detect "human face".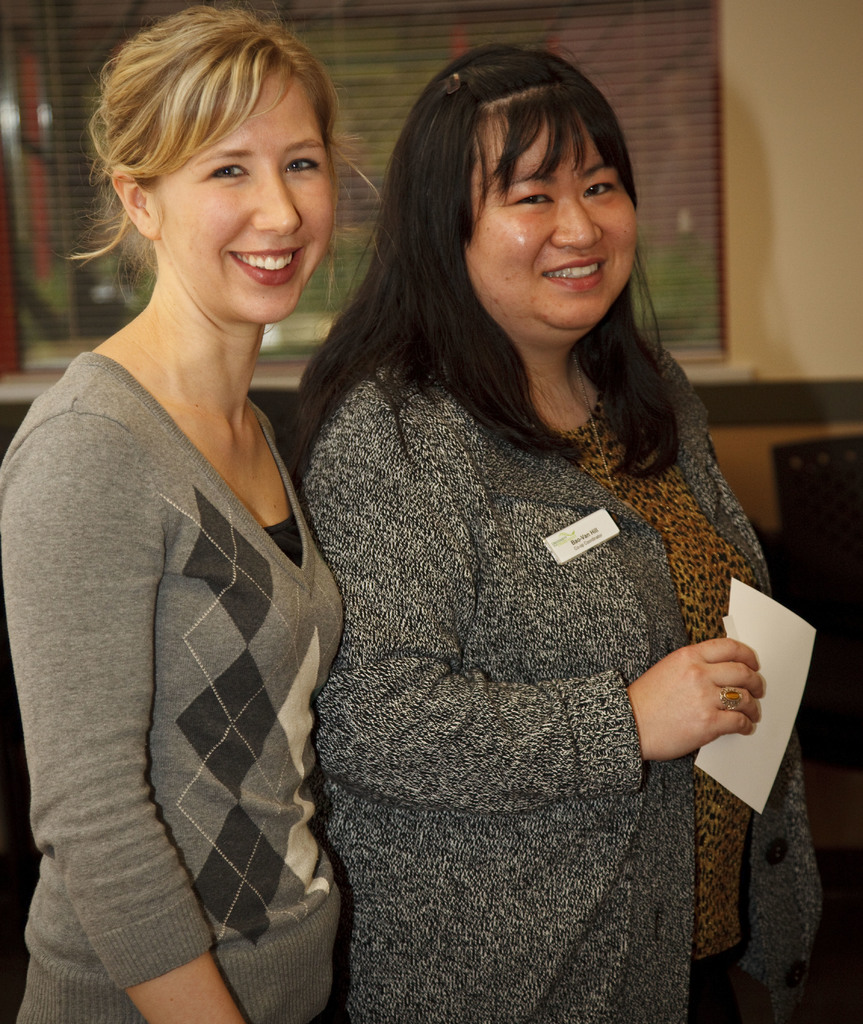
Detected at box(468, 111, 638, 330).
